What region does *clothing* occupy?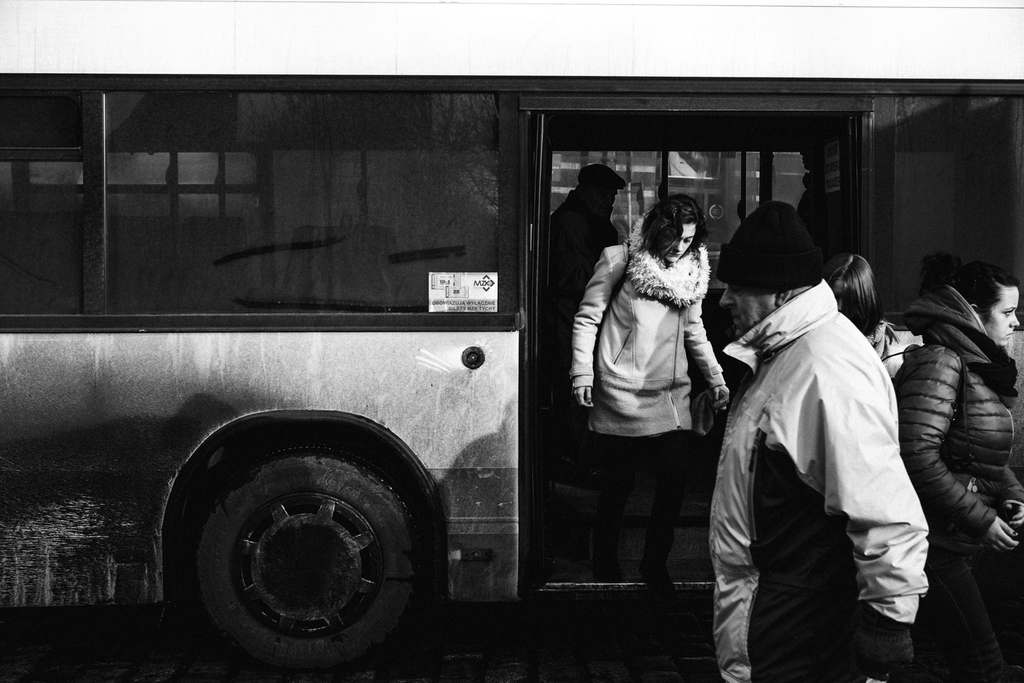
x1=709 y1=231 x2=941 y2=658.
